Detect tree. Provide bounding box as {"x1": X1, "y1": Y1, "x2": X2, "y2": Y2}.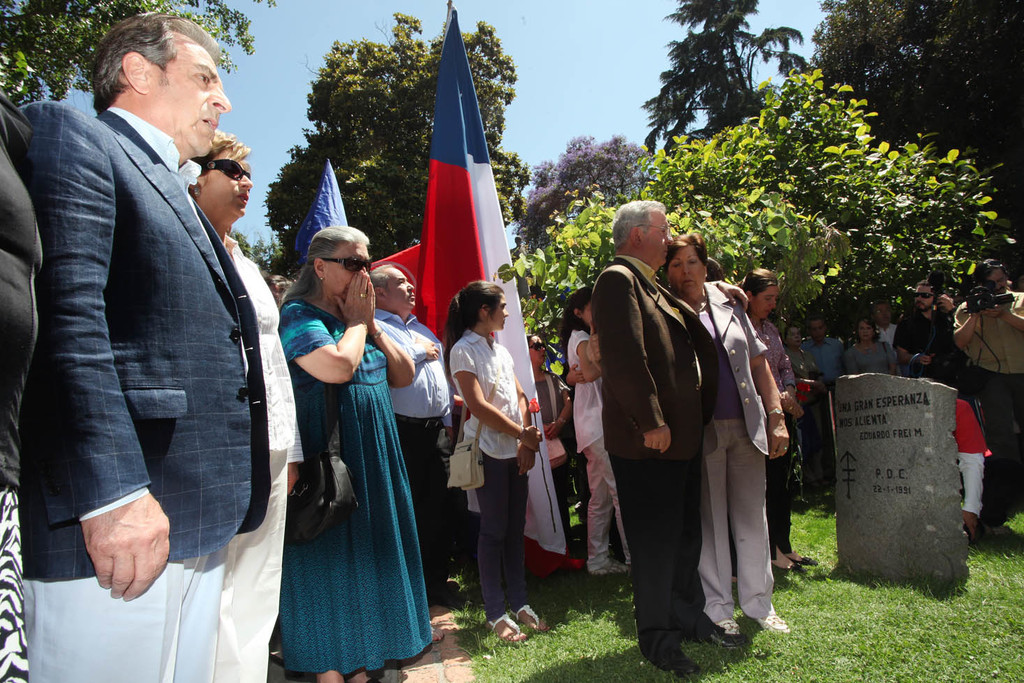
{"x1": 3, "y1": 0, "x2": 253, "y2": 105}.
